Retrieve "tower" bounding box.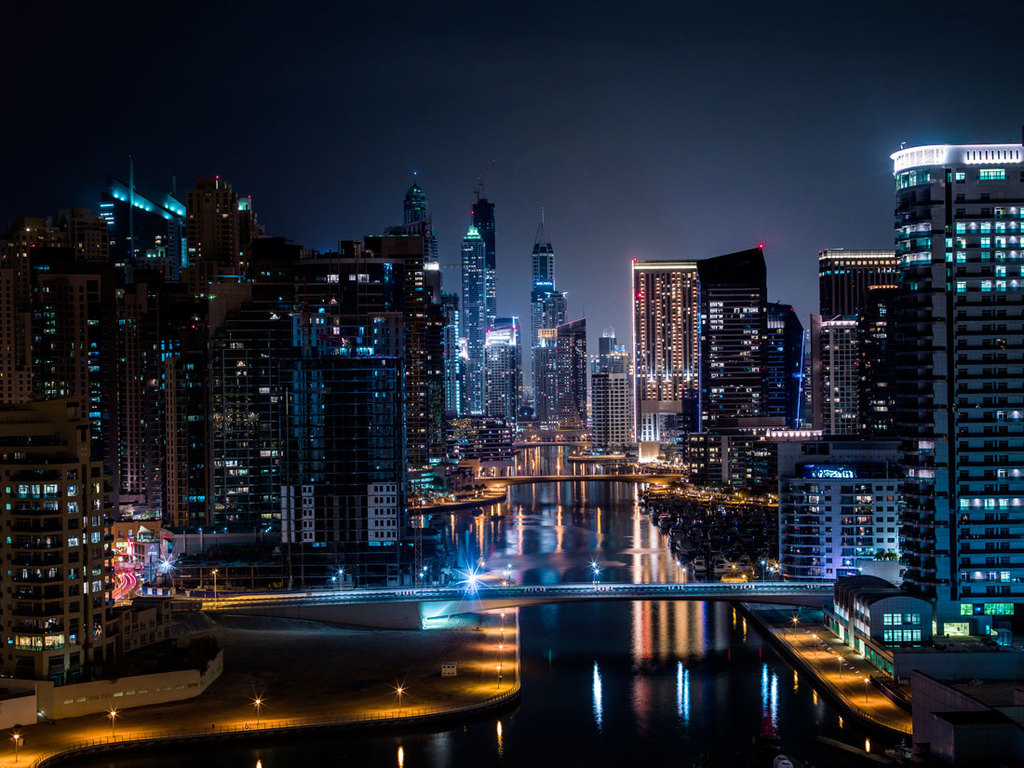
Bounding box: select_region(816, 245, 897, 325).
